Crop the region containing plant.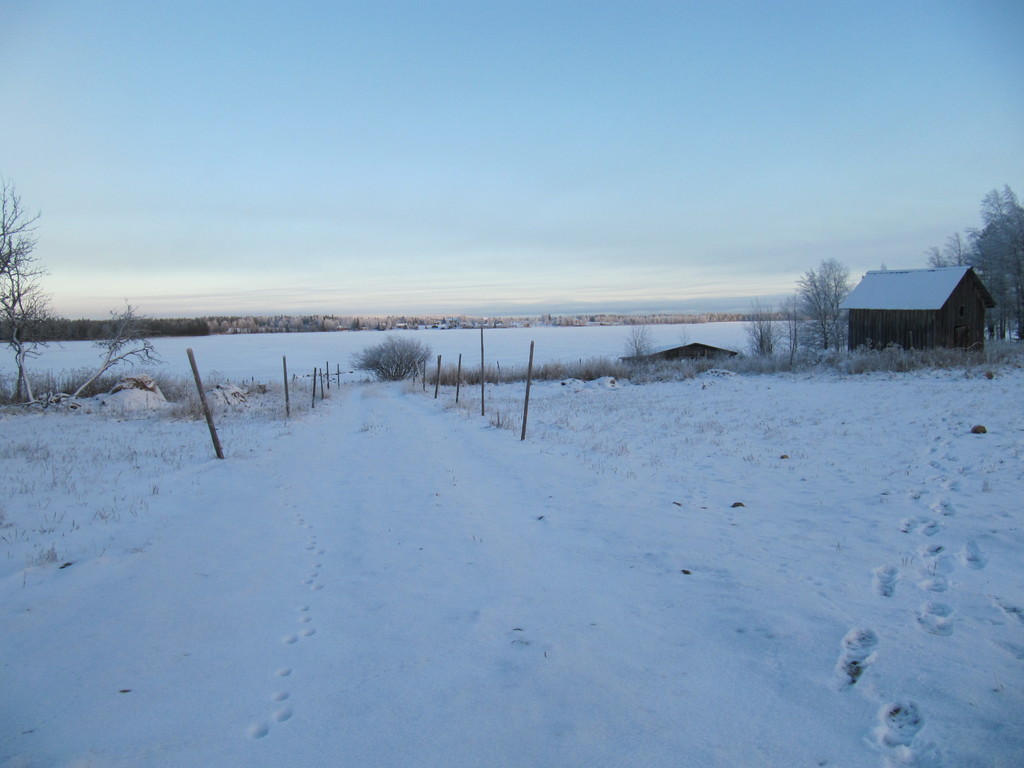
Crop region: <bbox>113, 466, 124, 483</bbox>.
